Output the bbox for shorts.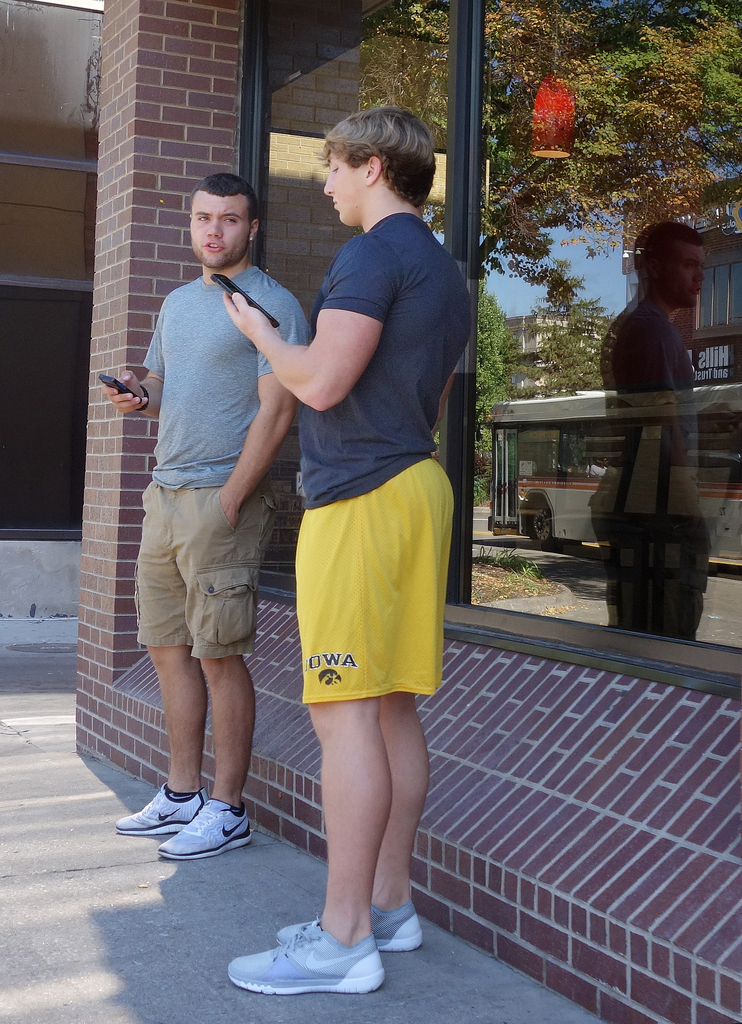
295,457,454,705.
